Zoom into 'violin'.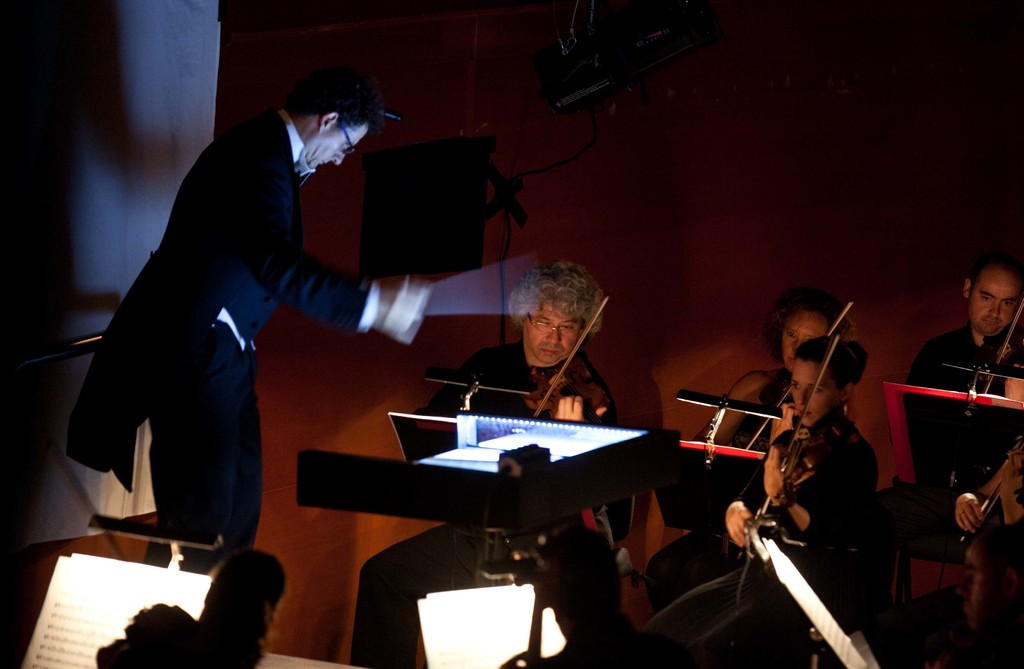
Zoom target: box=[950, 425, 1023, 595].
